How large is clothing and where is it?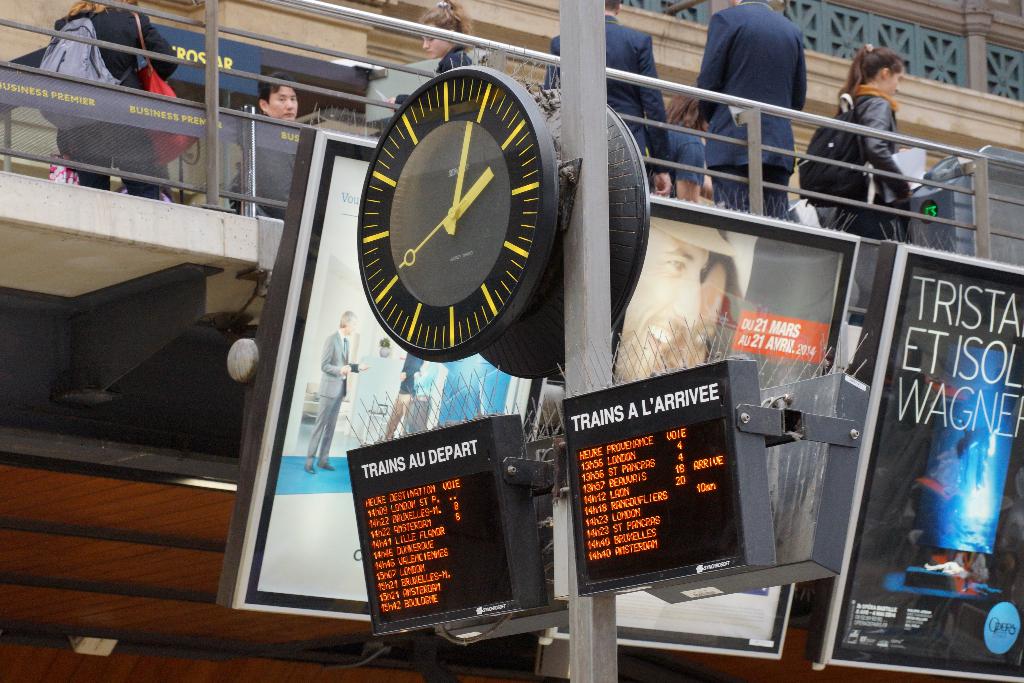
Bounding box: box=[52, 5, 177, 198].
